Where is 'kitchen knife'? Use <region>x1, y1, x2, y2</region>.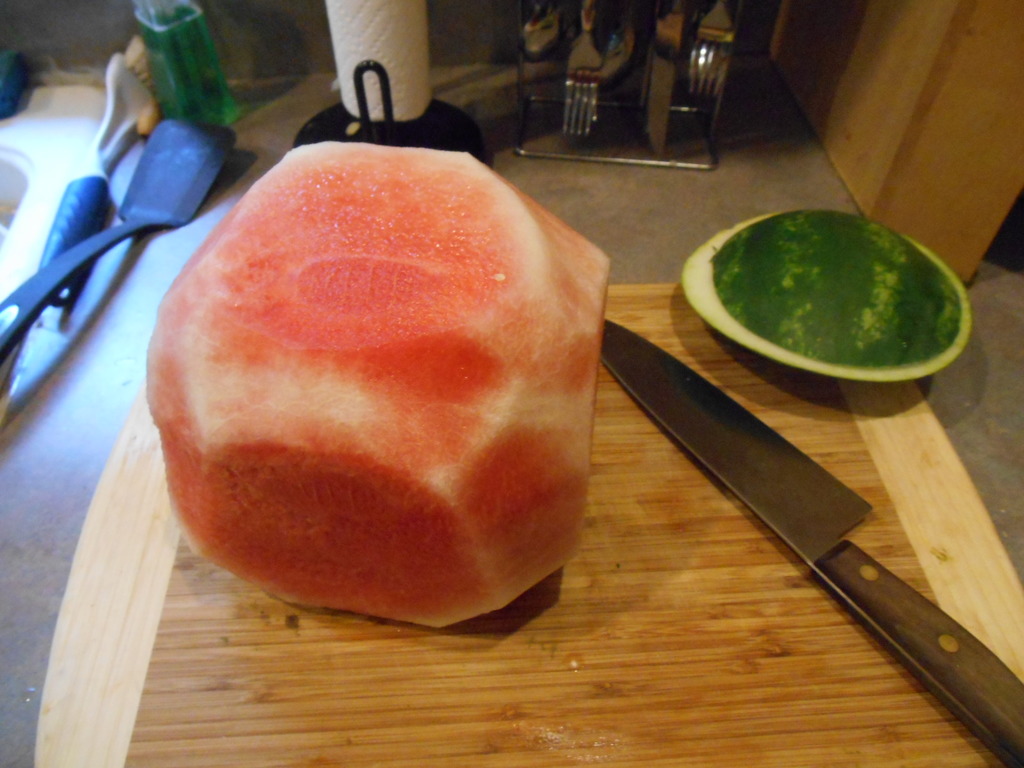
<region>595, 316, 1023, 767</region>.
